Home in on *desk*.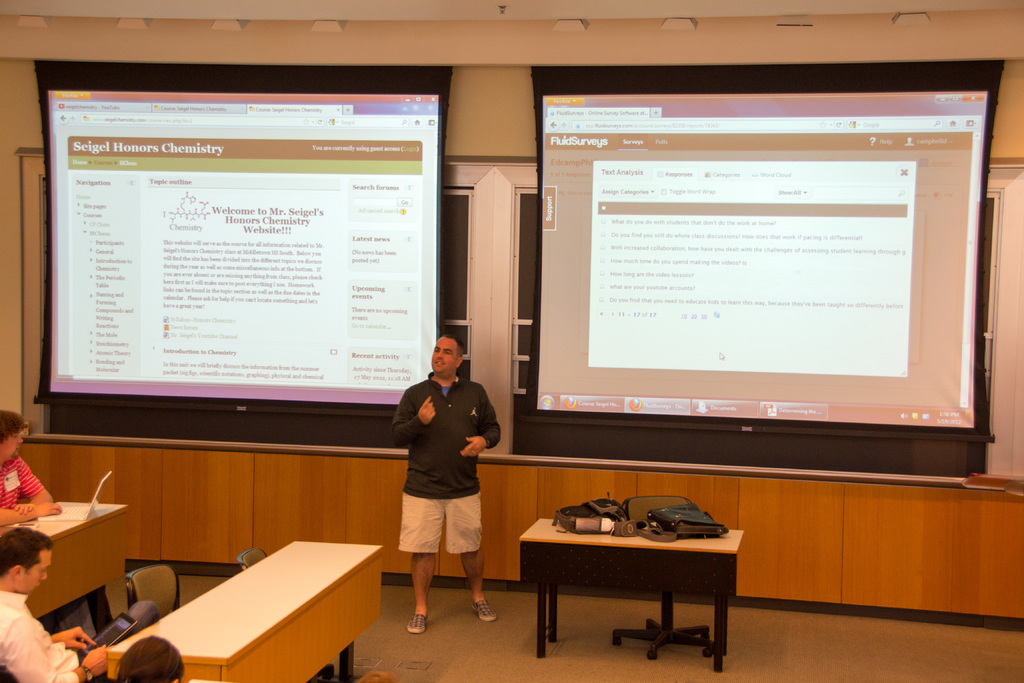
Homed in at {"x1": 0, "y1": 501, "x2": 129, "y2": 621}.
